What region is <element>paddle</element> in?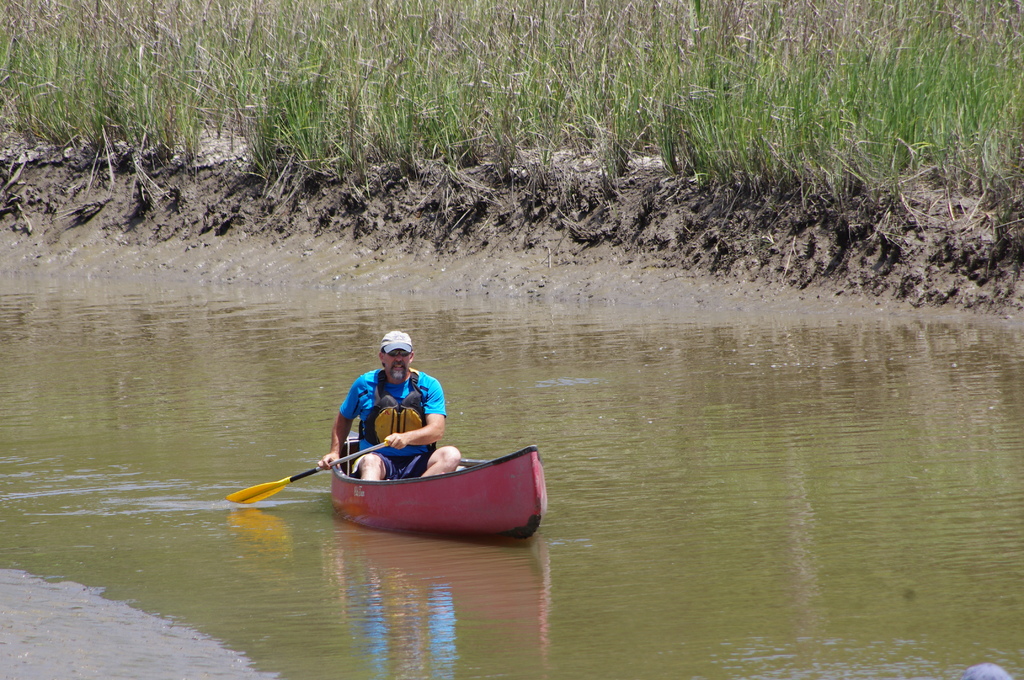
bbox=[225, 440, 387, 505].
